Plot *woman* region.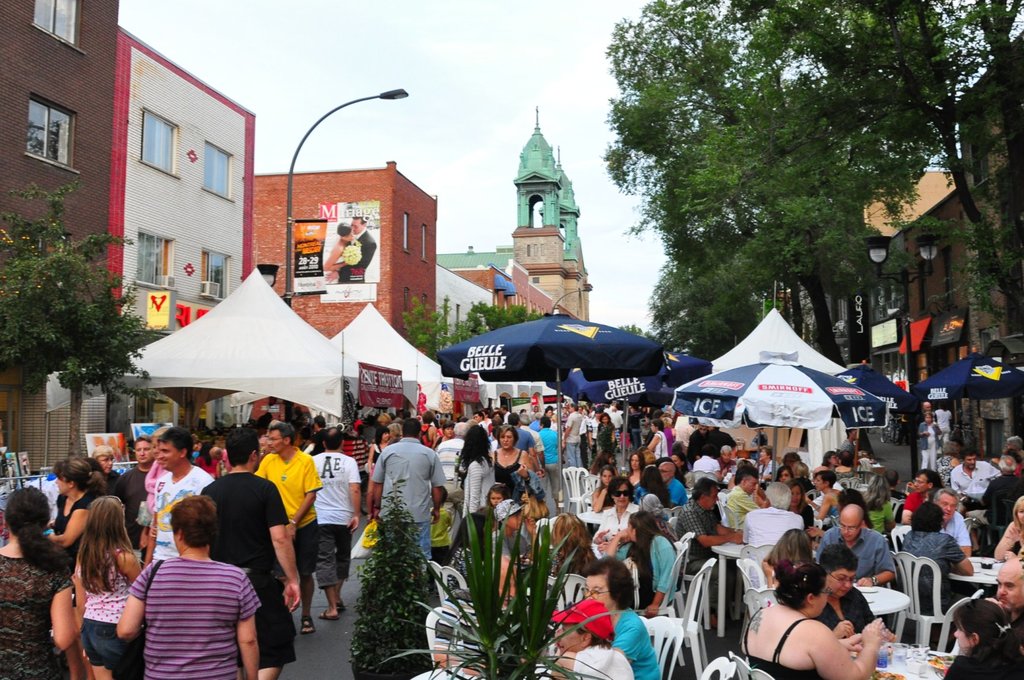
Plotted at x1=596 y1=476 x2=643 y2=543.
